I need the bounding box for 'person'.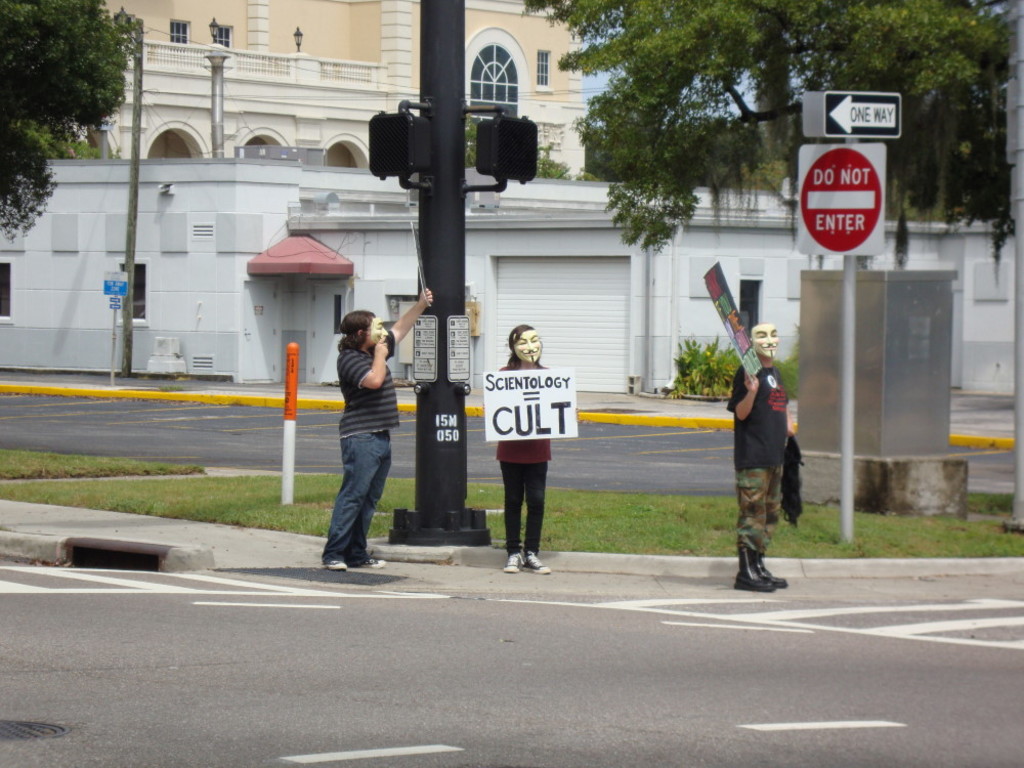
Here it is: detection(721, 325, 796, 590).
